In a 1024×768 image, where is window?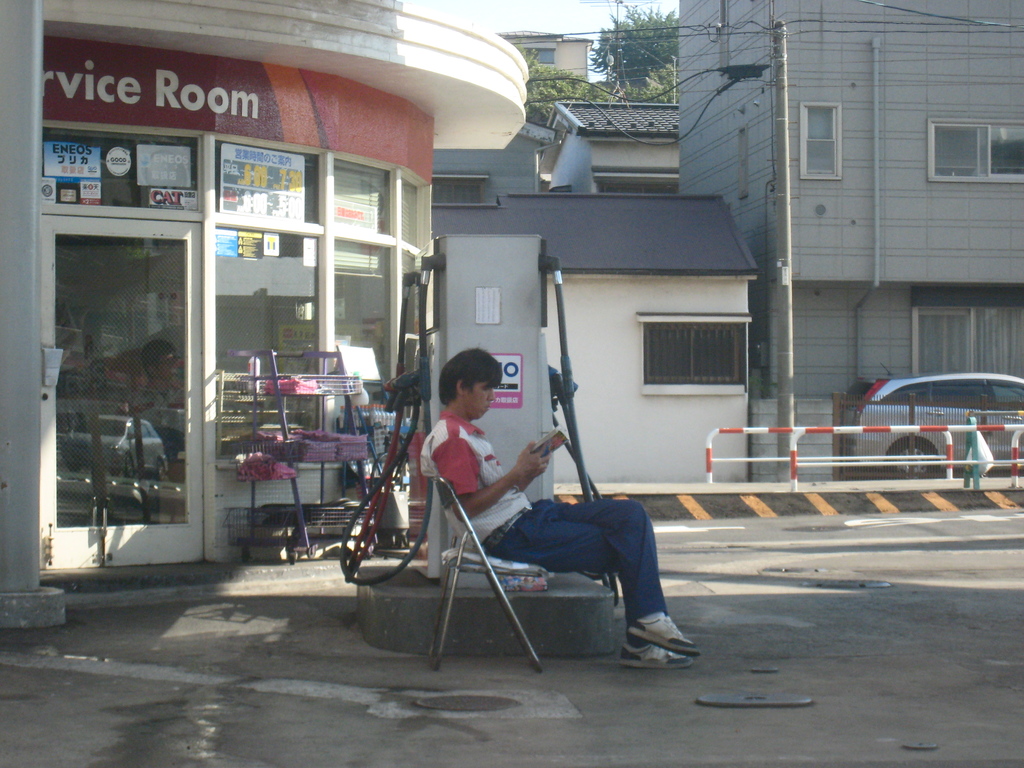
bbox(644, 321, 741, 383).
